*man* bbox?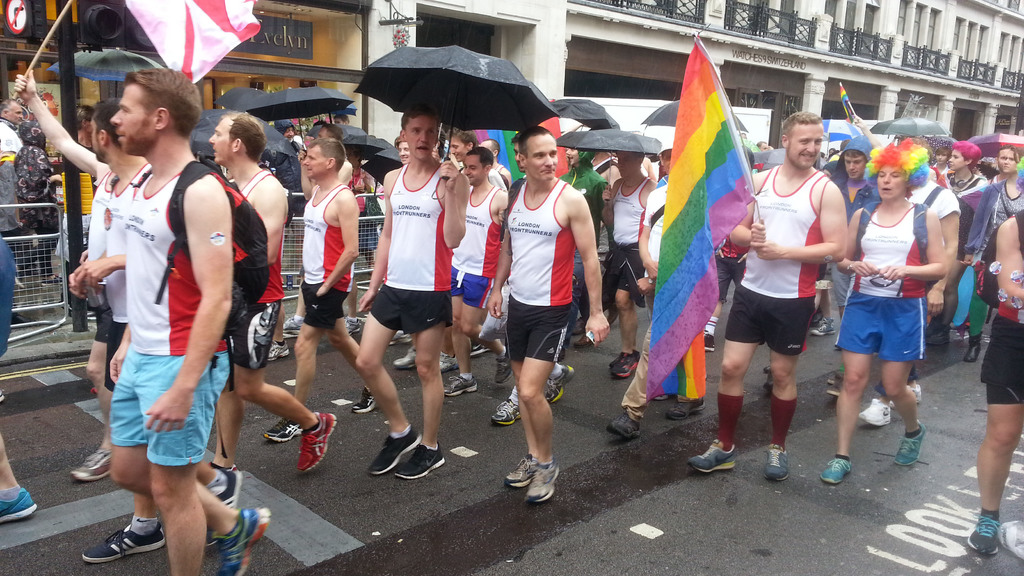
x1=595, y1=136, x2=657, y2=372
